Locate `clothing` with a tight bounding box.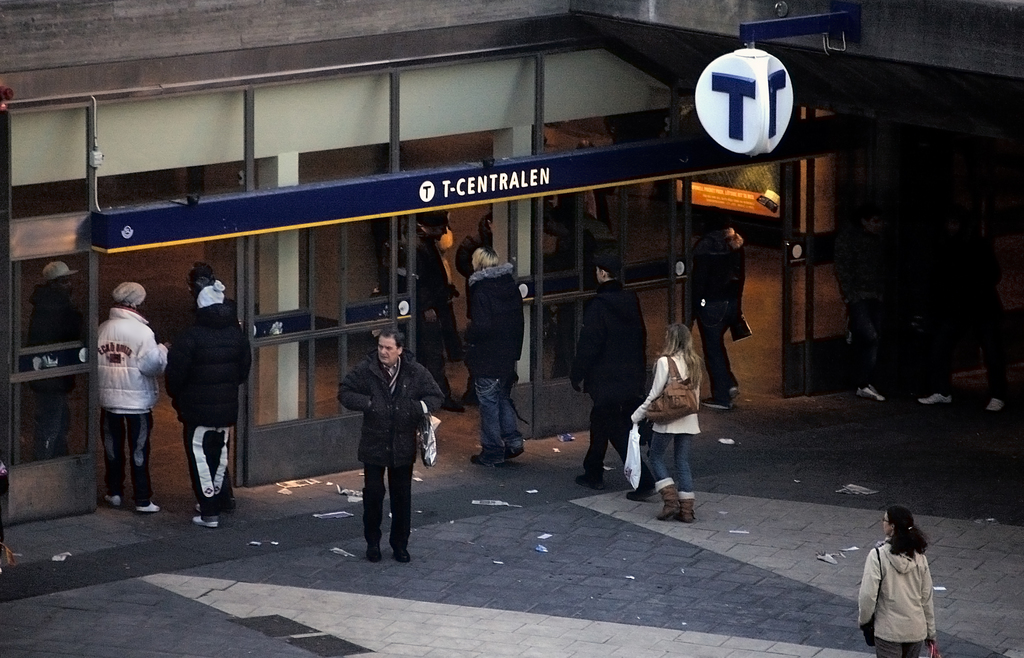
{"left": 869, "top": 535, "right": 956, "bottom": 650}.
